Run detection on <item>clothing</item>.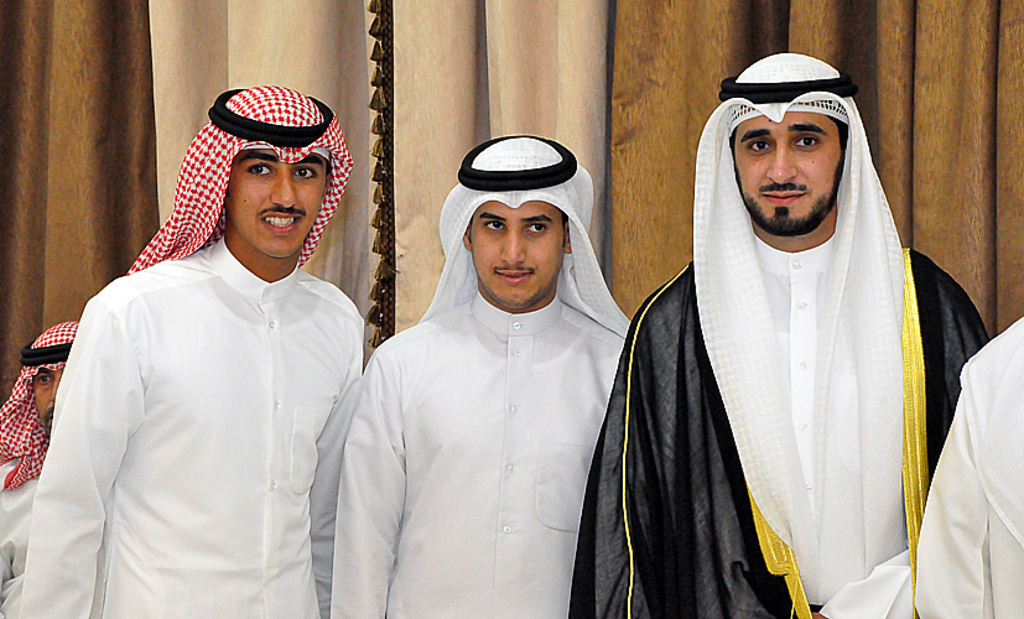
Result: 10, 239, 347, 618.
